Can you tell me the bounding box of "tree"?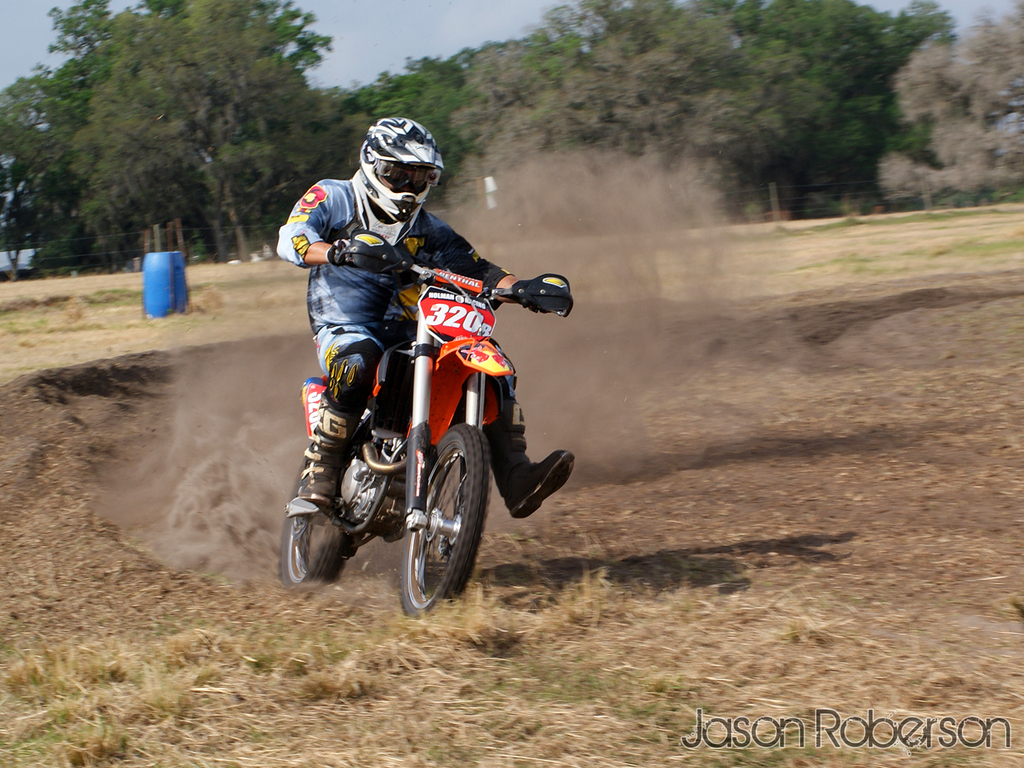
box=[0, 65, 71, 270].
